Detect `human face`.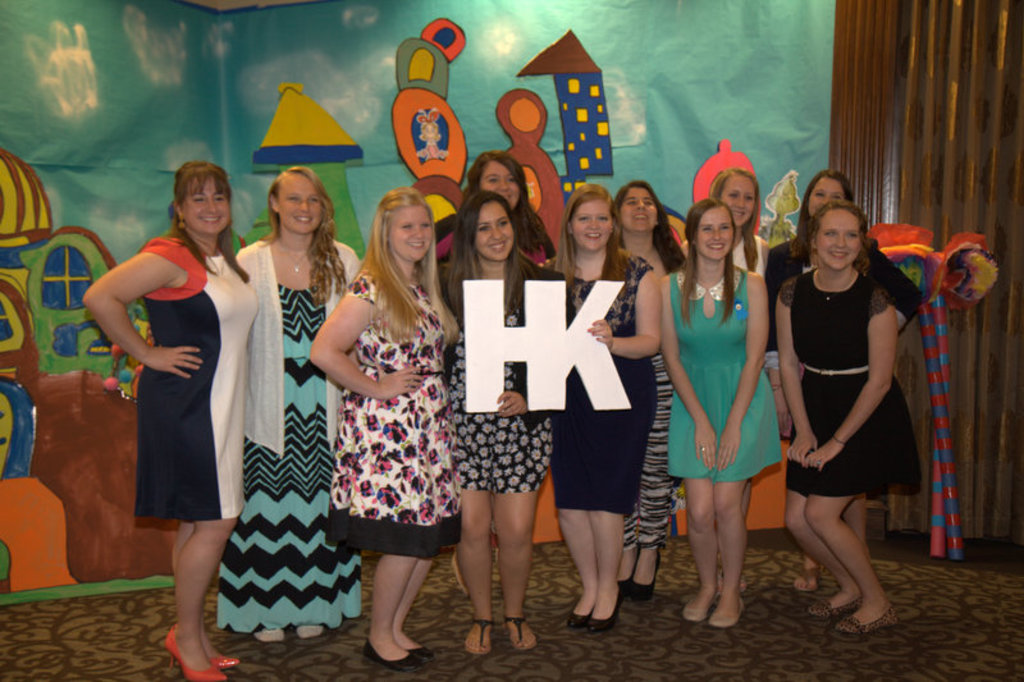
Detected at box(177, 173, 234, 239).
